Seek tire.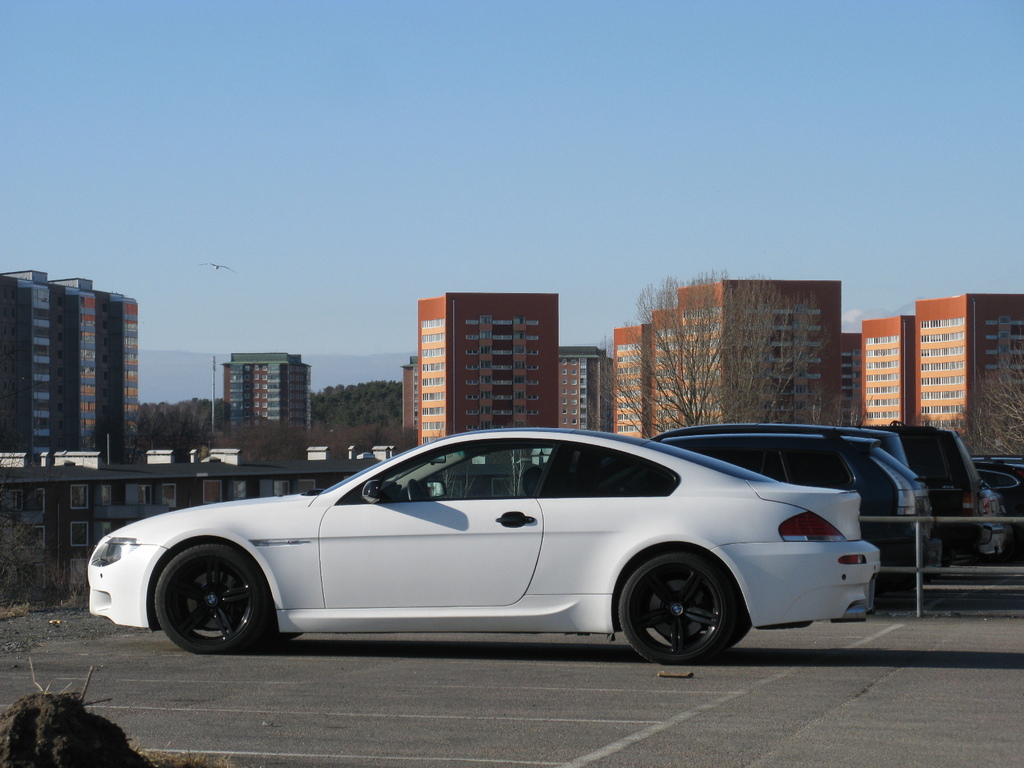
x1=139, y1=543, x2=277, y2=661.
